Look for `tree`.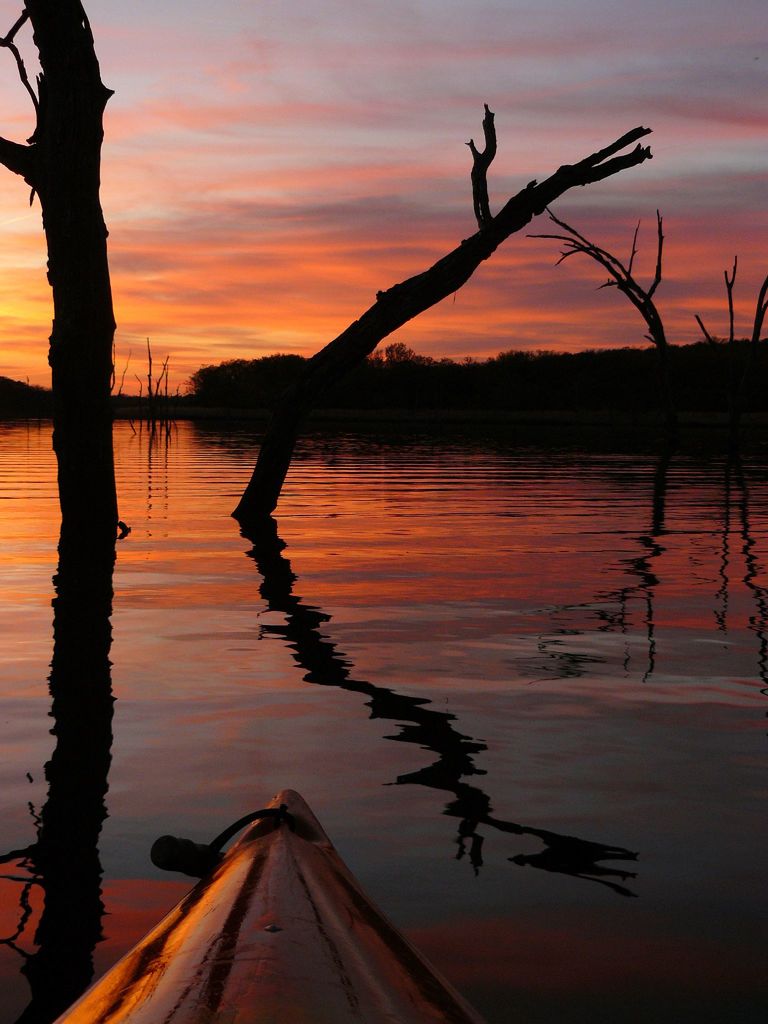
Found: <region>0, 0, 118, 527</region>.
